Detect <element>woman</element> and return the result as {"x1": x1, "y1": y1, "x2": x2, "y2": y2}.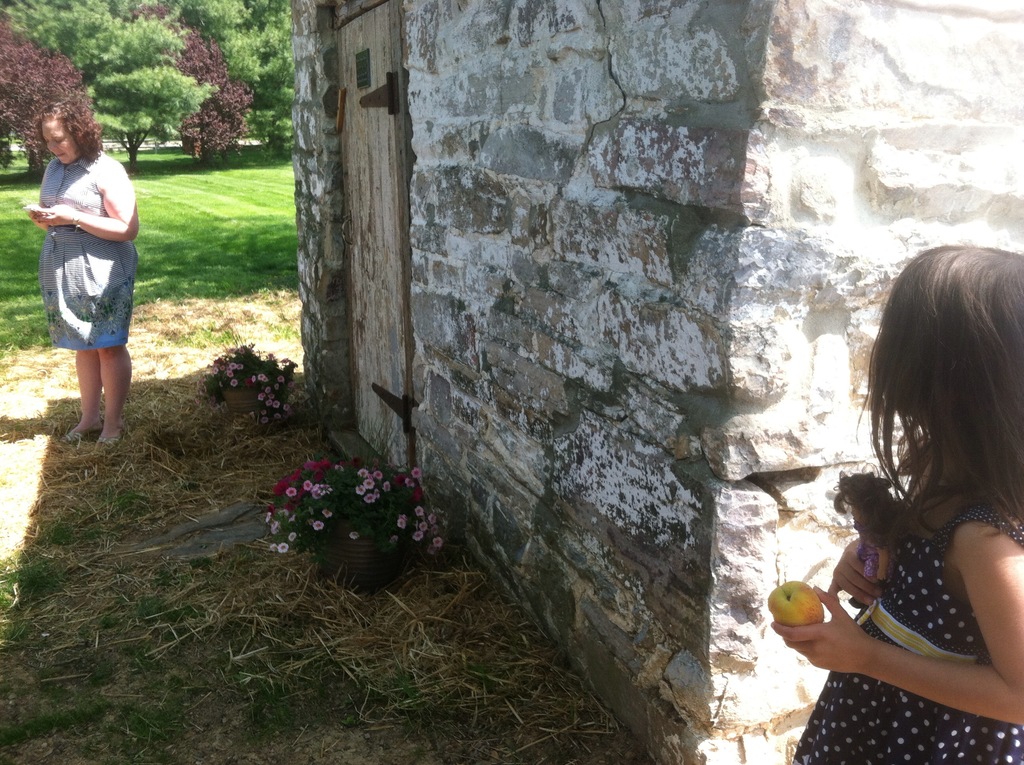
{"x1": 26, "y1": 95, "x2": 132, "y2": 445}.
